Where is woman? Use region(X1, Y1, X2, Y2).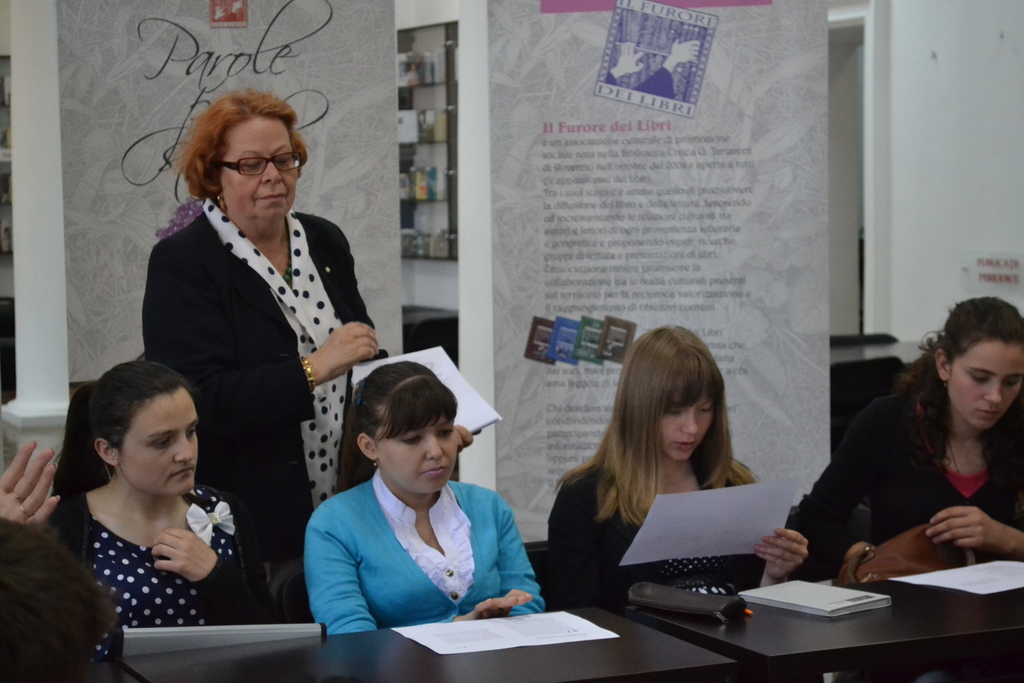
region(28, 354, 259, 656).
